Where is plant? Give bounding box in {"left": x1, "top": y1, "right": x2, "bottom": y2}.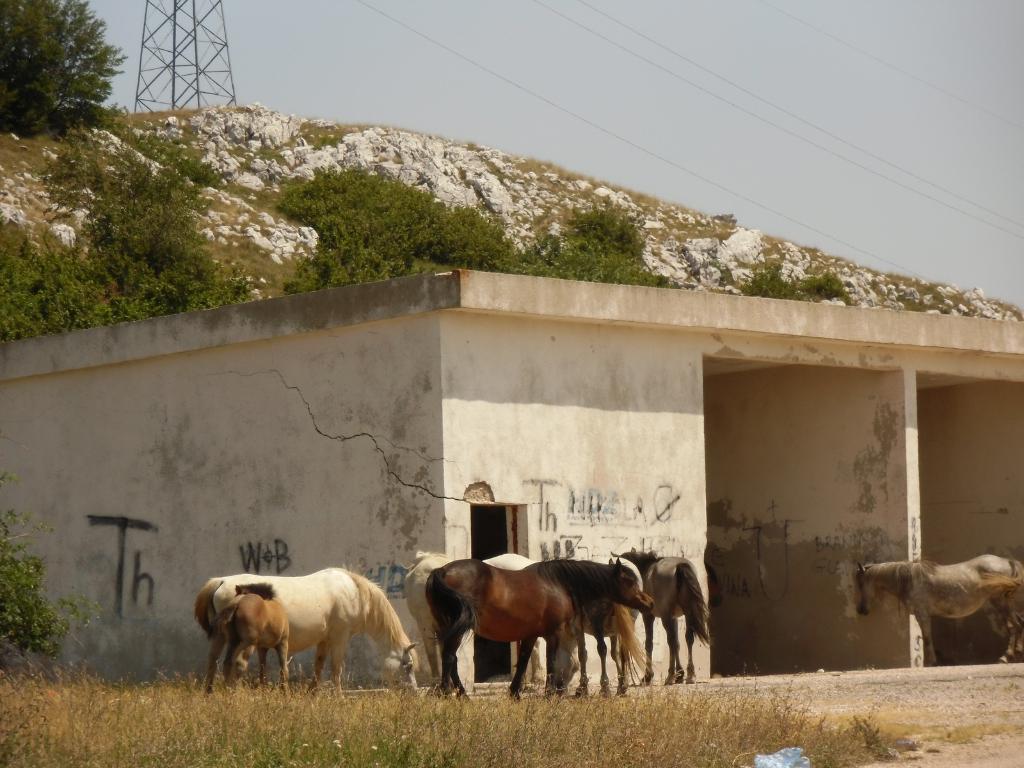
{"left": 0, "top": 474, "right": 109, "bottom": 667}.
